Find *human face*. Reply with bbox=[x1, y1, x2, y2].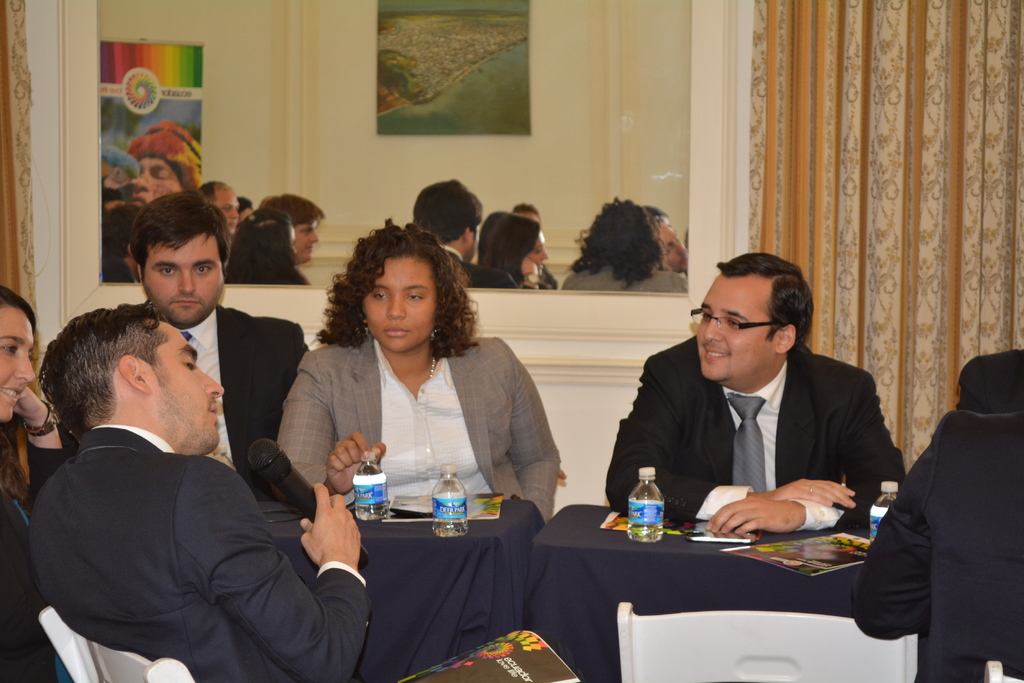
bbox=[695, 278, 772, 382].
